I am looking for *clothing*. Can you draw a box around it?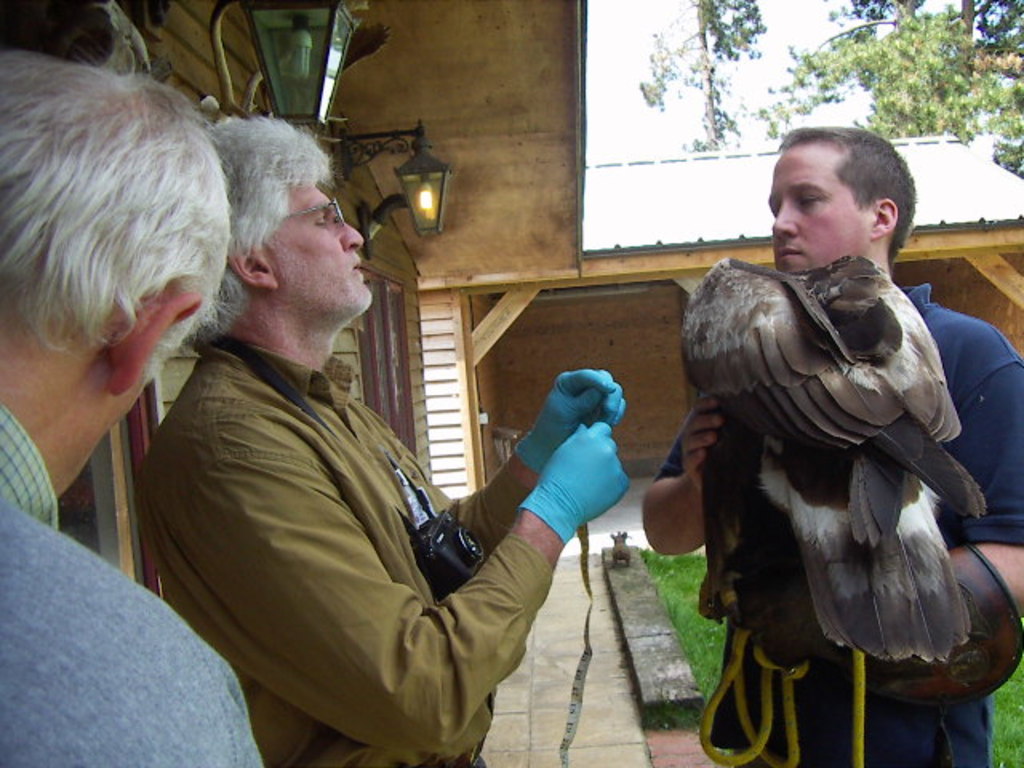
Sure, the bounding box is region(0, 402, 274, 760).
